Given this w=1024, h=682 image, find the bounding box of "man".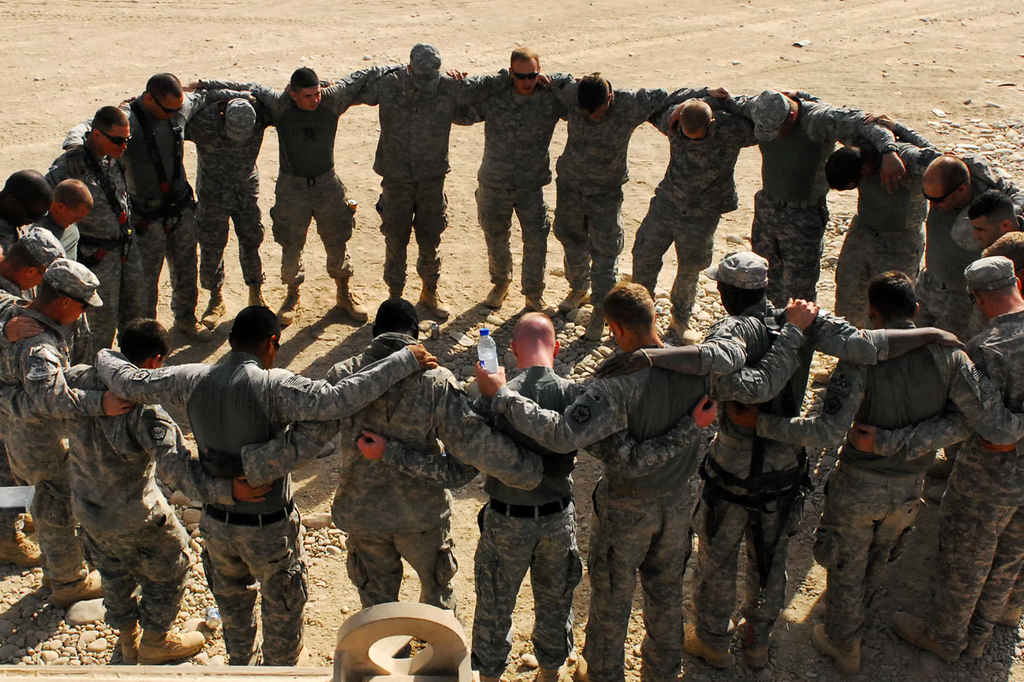
{"x1": 537, "y1": 66, "x2": 730, "y2": 321}.
